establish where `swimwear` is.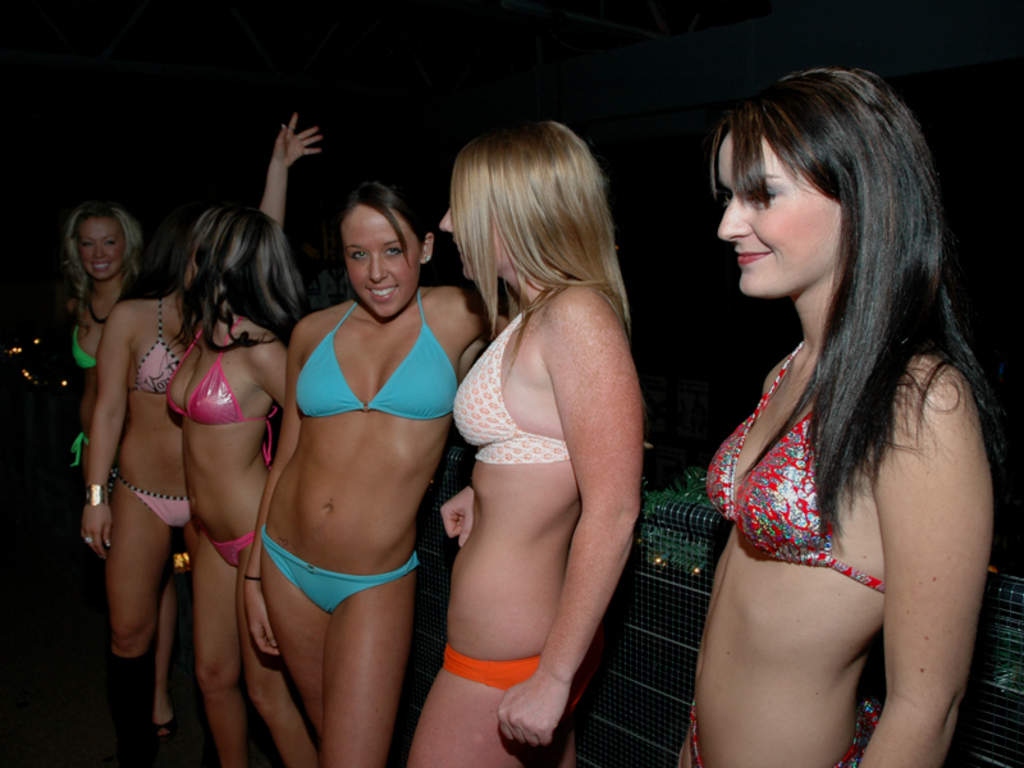
Established at [left=111, top=471, right=195, bottom=531].
